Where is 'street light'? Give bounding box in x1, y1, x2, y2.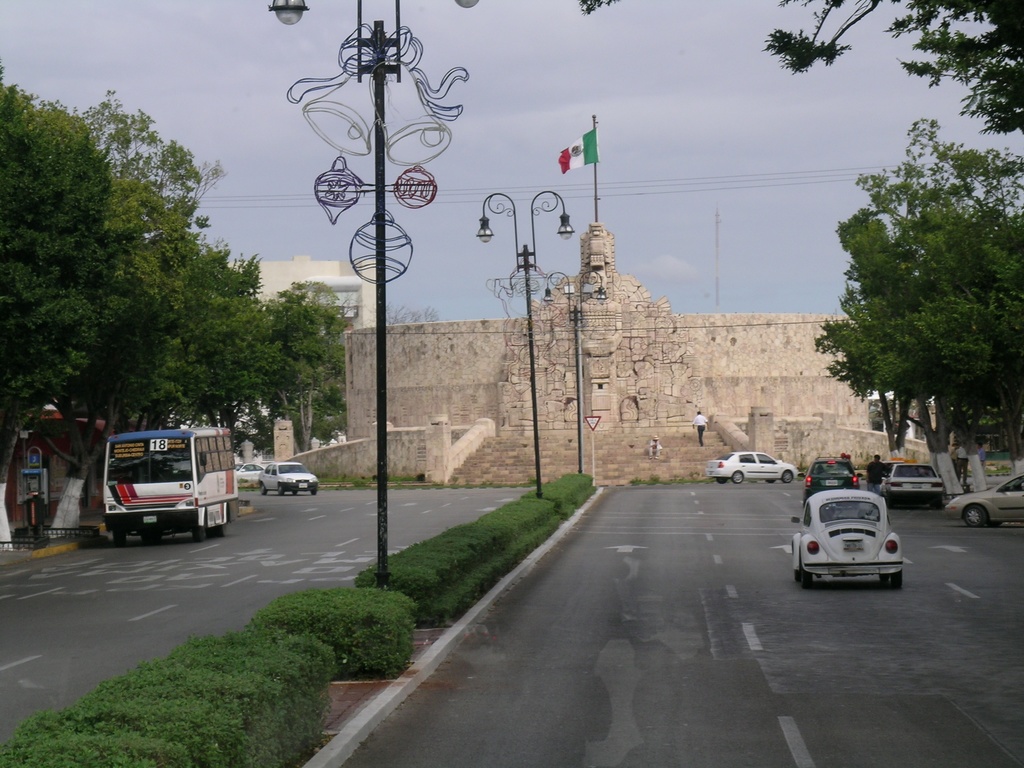
266, 0, 480, 595.
